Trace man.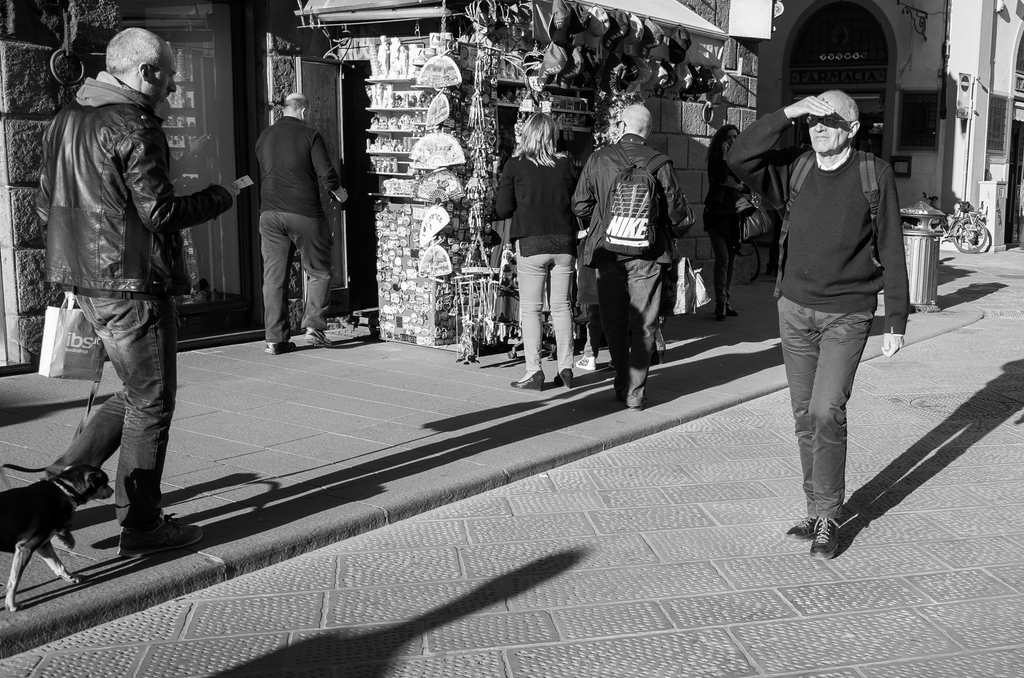
Traced to <region>34, 36, 225, 568</region>.
